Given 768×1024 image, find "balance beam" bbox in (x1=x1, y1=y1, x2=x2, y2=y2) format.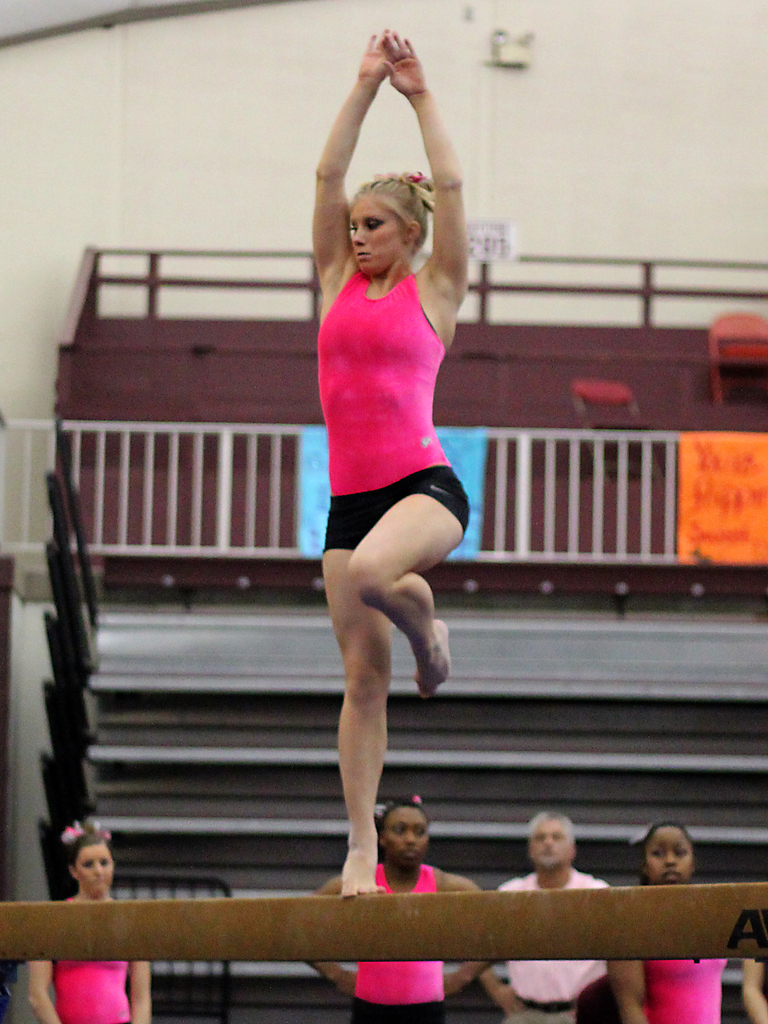
(x1=0, y1=881, x2=767, y2=959).
